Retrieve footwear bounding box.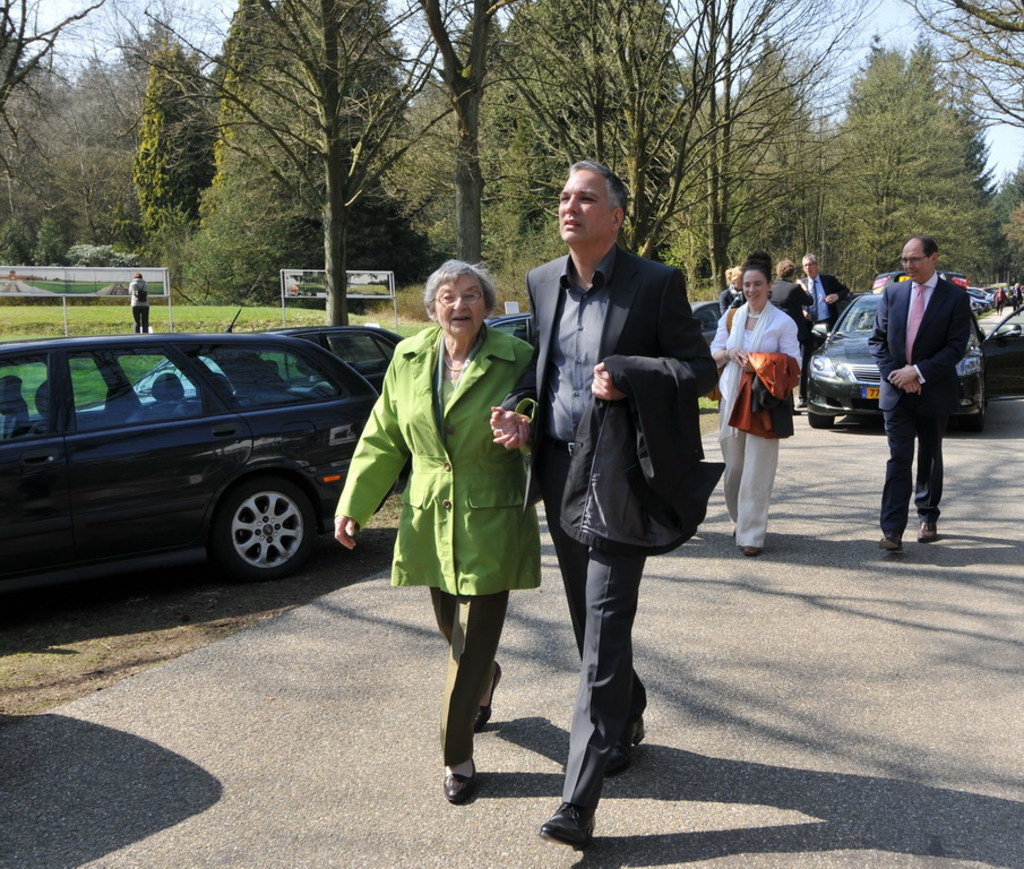
Bounding box: [445,760,474,805].
